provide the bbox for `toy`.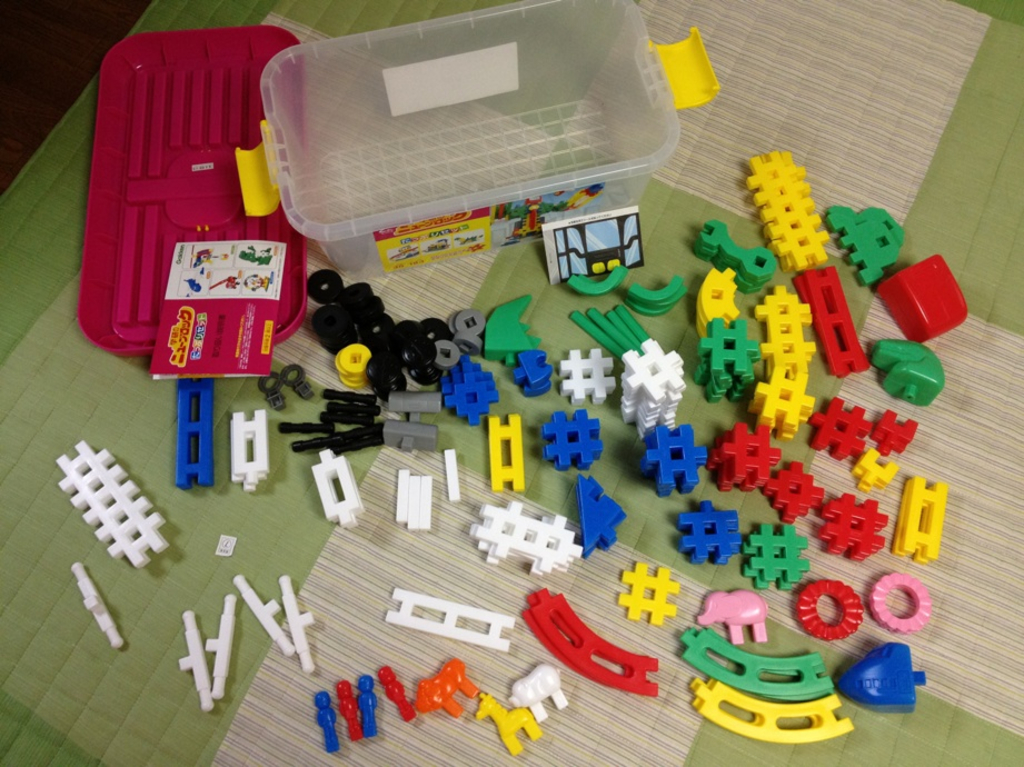
555/346/632/391.
